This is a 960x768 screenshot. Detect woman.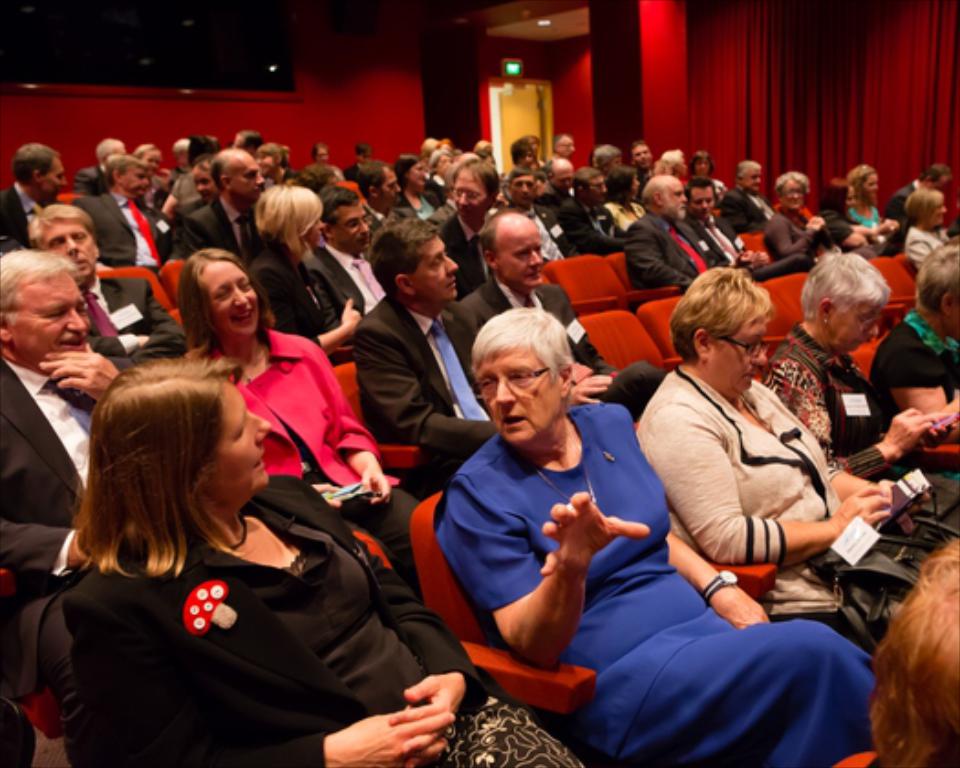
[243, 183, 362, 362].
